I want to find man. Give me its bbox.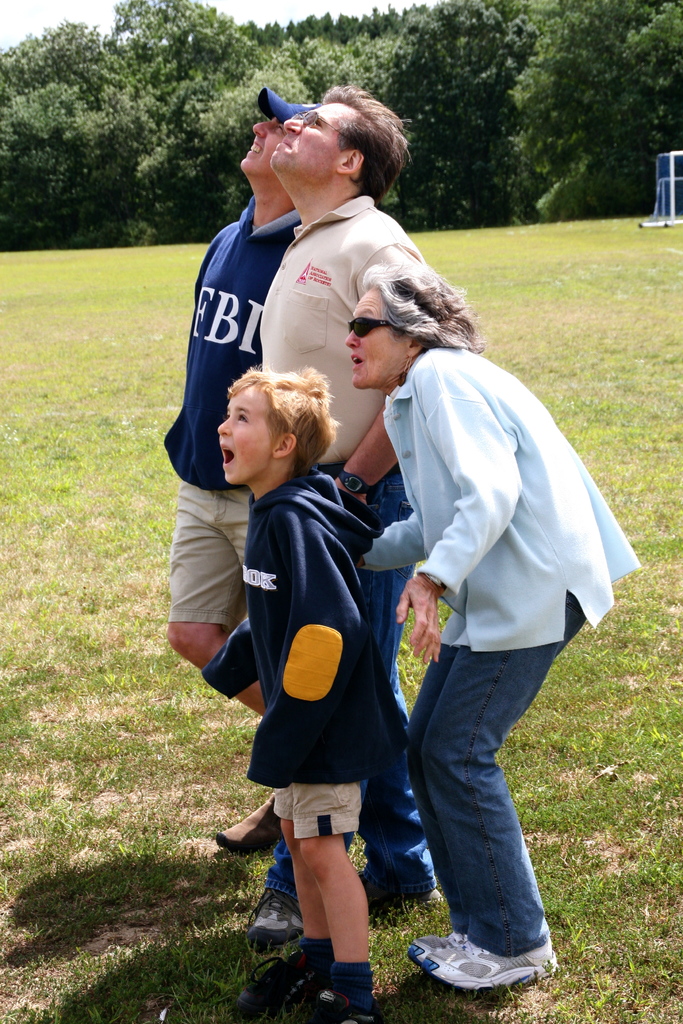
[x1=244, y1=84, x2=425, y2=948].
